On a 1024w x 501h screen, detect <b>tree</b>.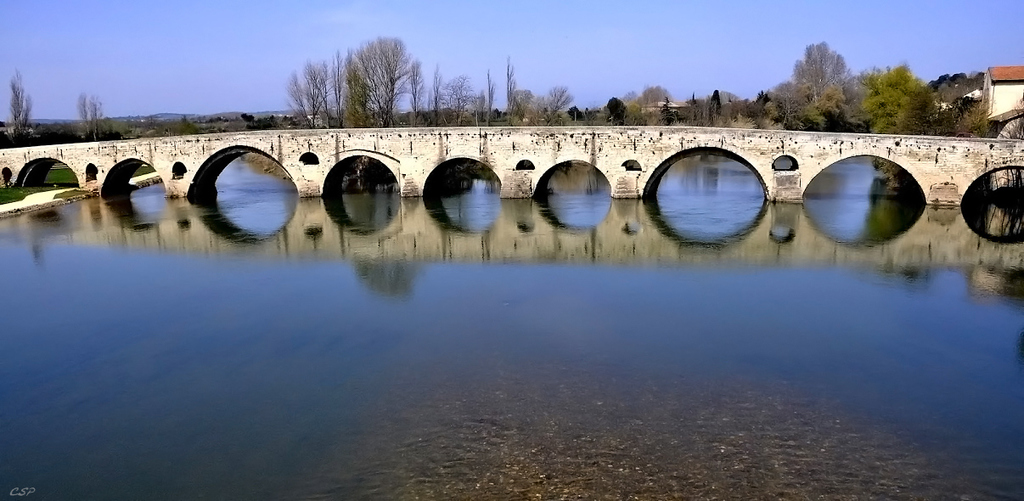
left=764, top=41, right=858, bottom=136.
